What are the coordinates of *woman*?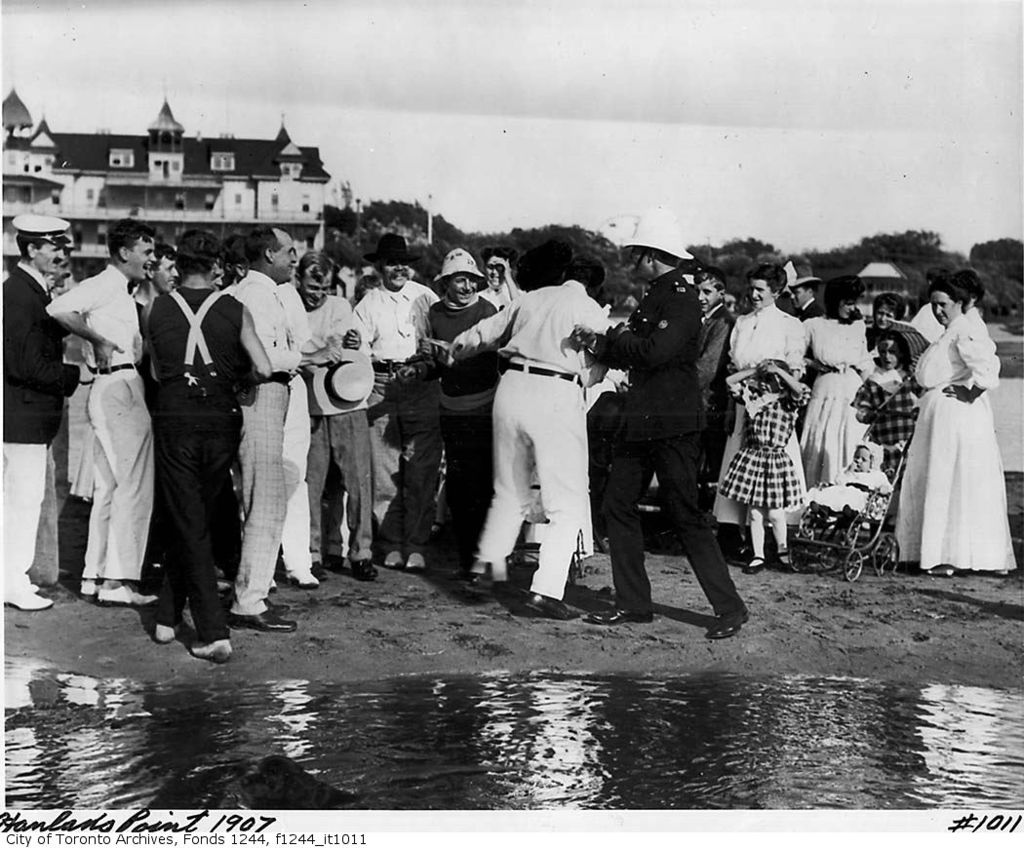
796:271:880:514.
